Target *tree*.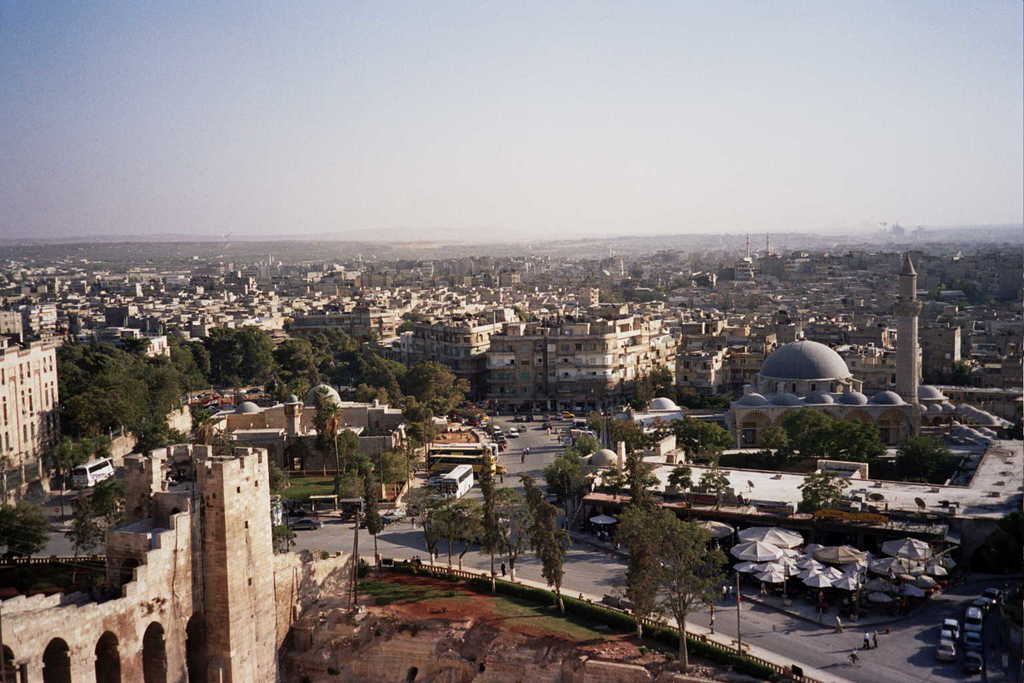
Target region: 473, 470, 512, 590.
